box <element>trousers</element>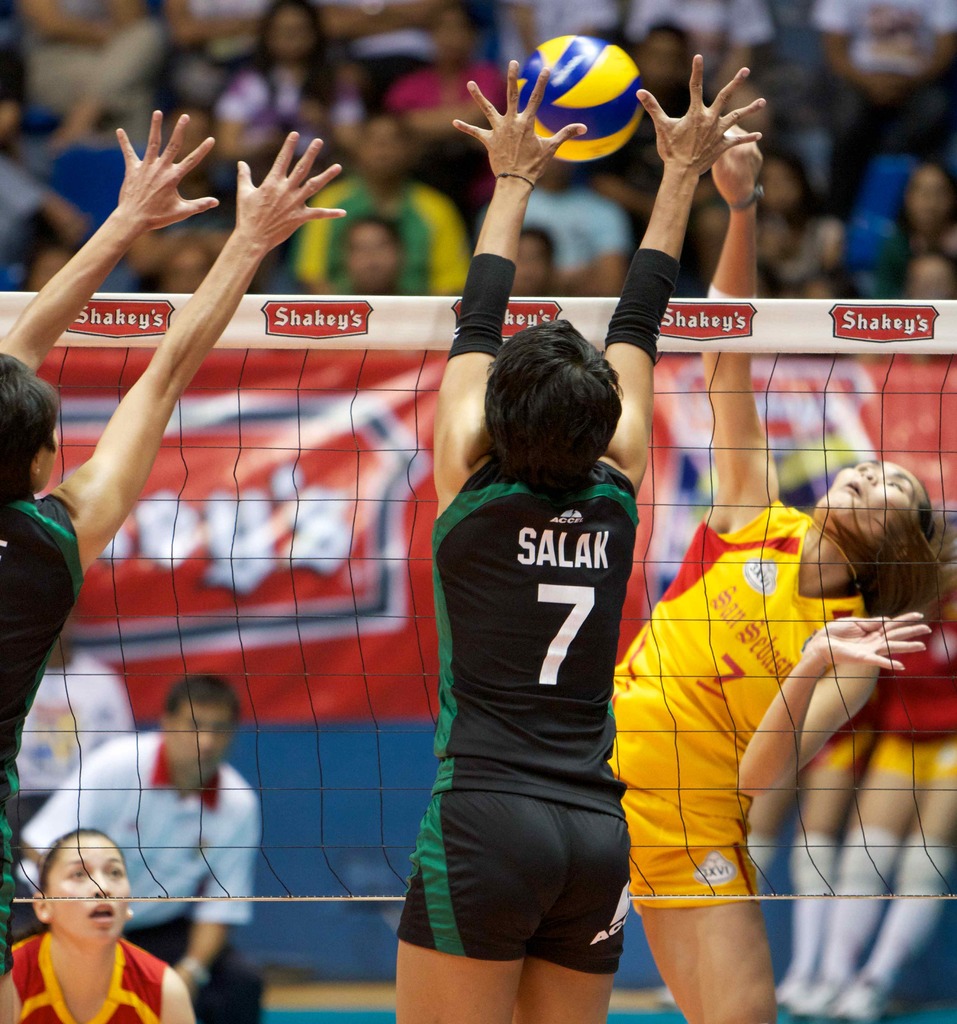
Rect(355, 58, 433, 138)
